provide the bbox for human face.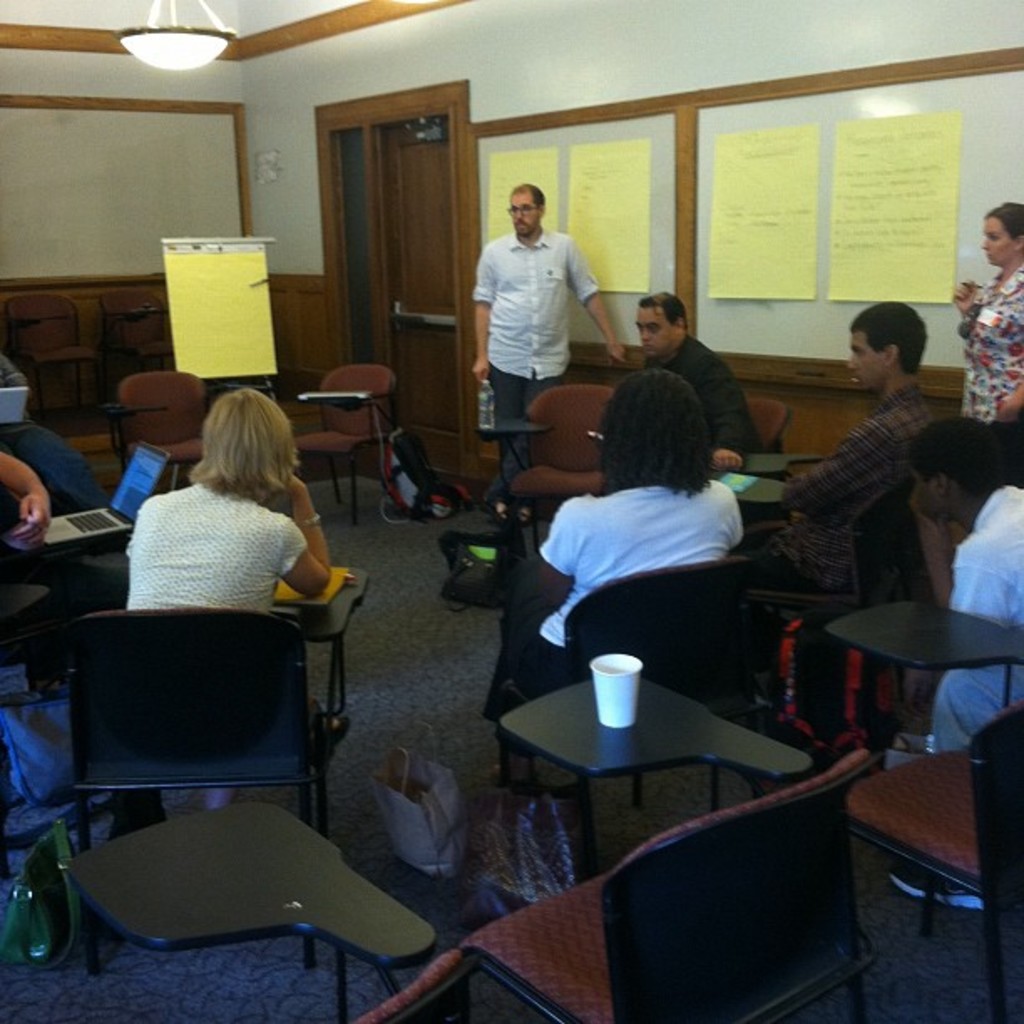
left=847, top=330, right=883, bottom=387.
